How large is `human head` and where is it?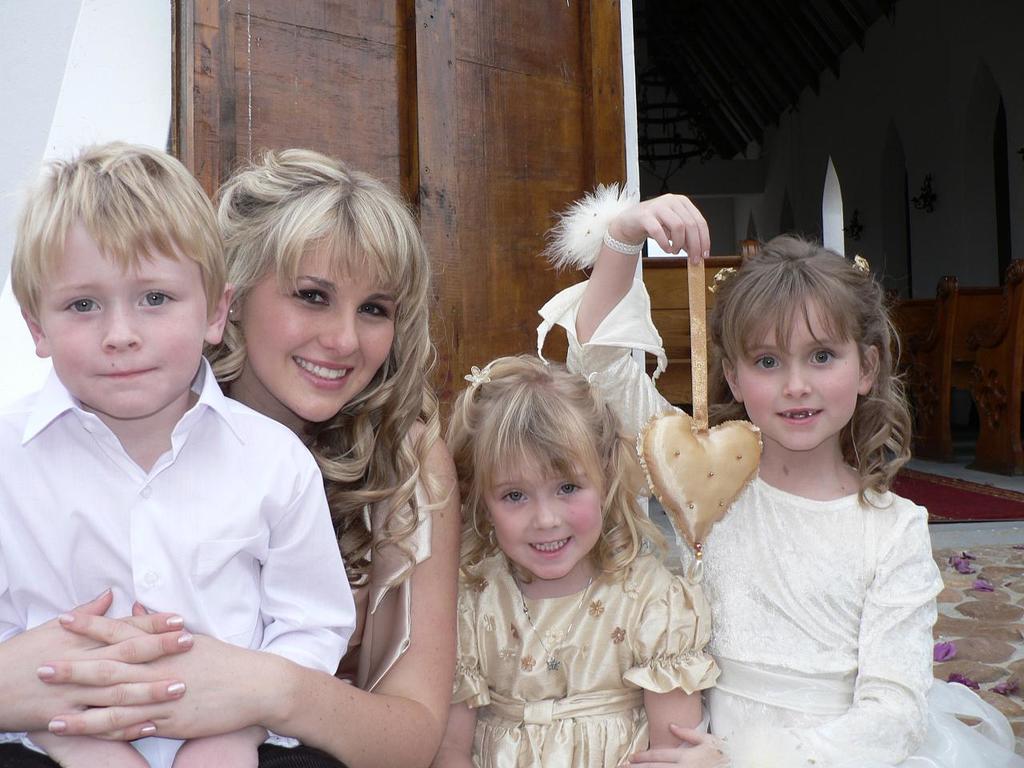
Bounding box: 231 155 423 429.
